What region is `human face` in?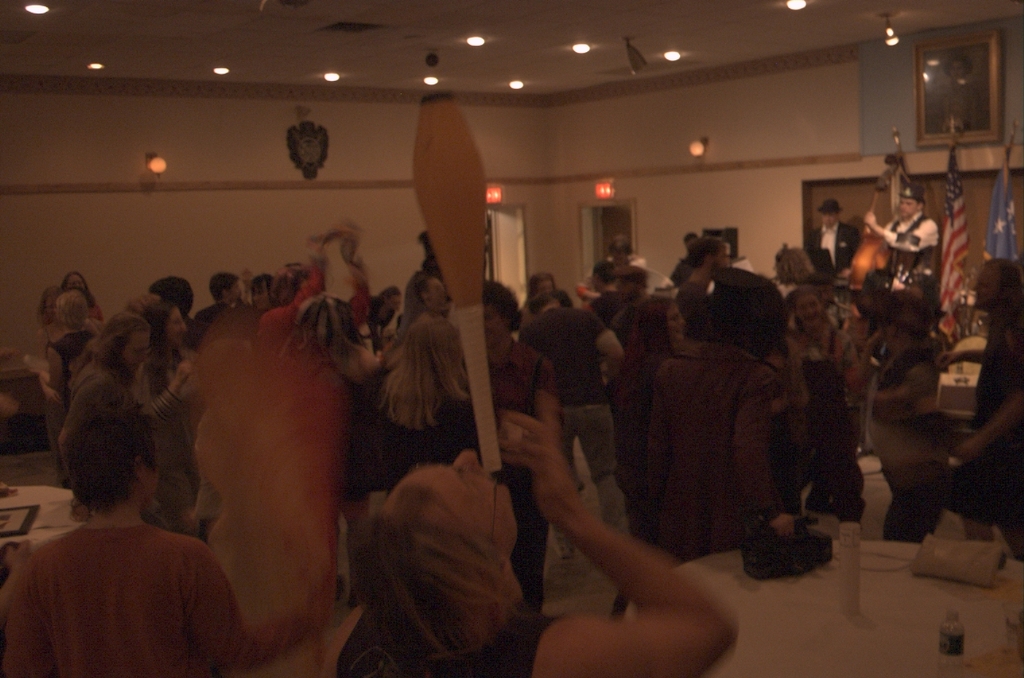
[x1=536, y1=279, x2=556, y2=292].
